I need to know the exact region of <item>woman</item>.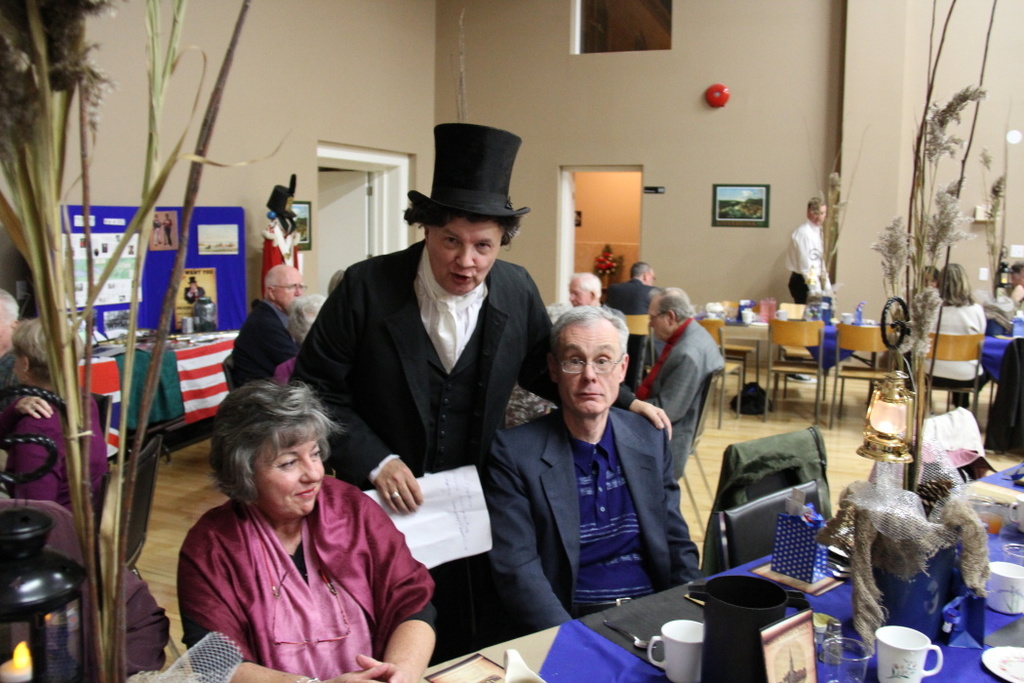
Region: locate(916, 255, 990, 382).
